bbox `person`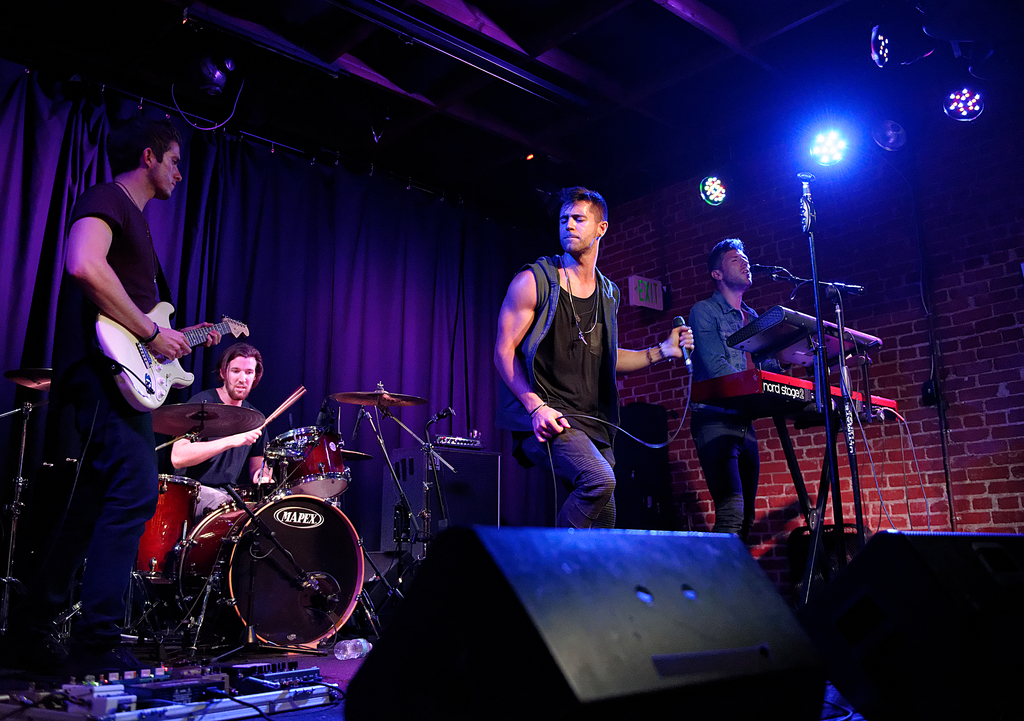
detection(500, 188, 682, 538)
